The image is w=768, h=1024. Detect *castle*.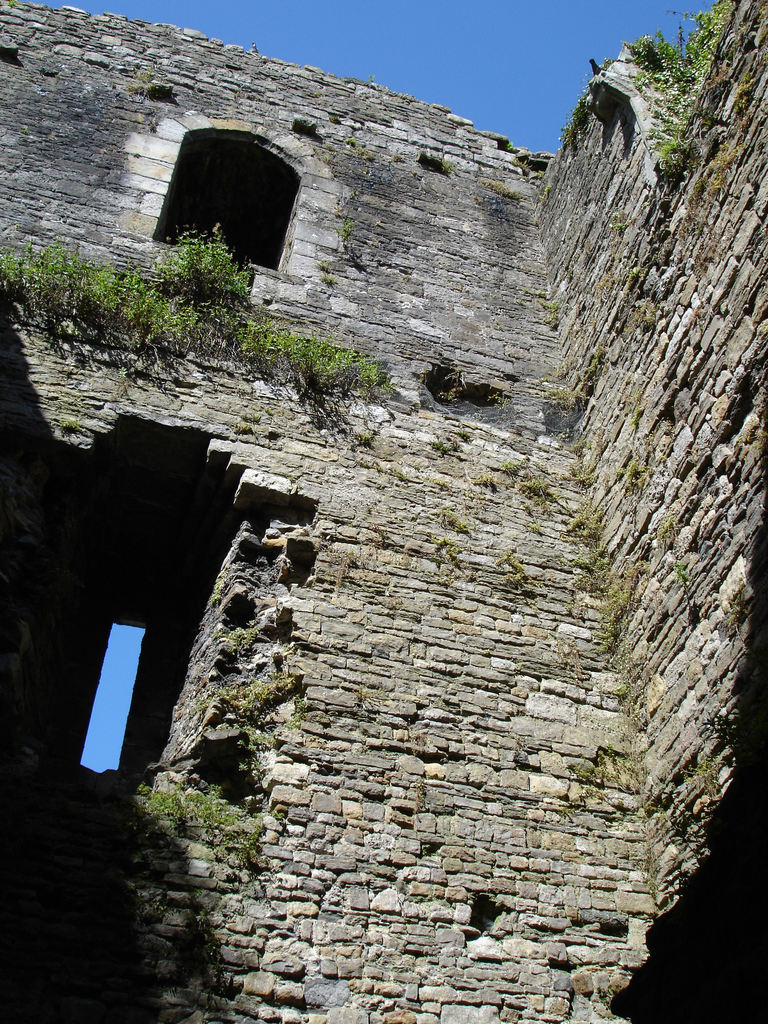
Detection: BBox(0, 0, 767, 1023).
